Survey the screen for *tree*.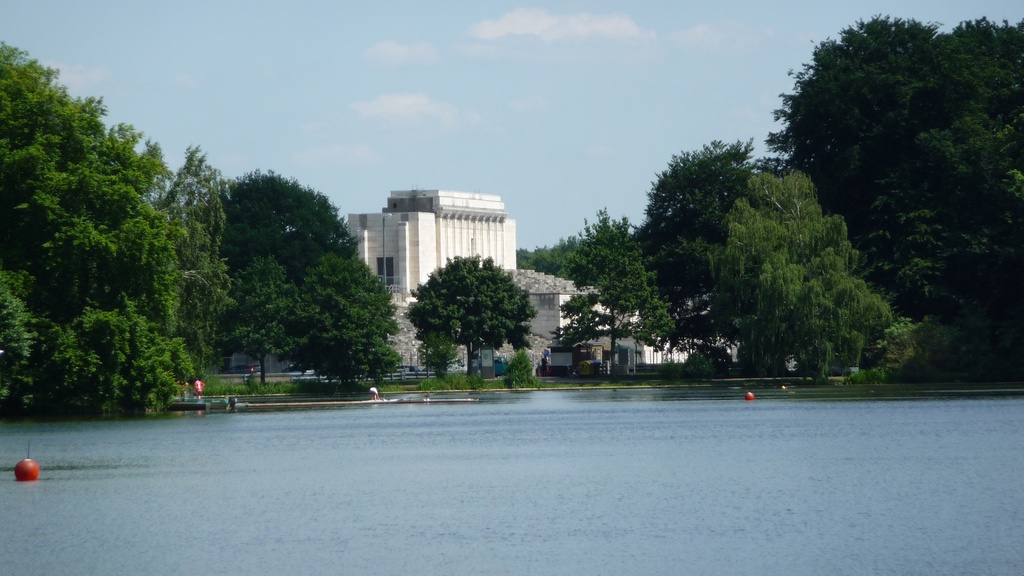
Survey found: (514, 209, 676, 378).
